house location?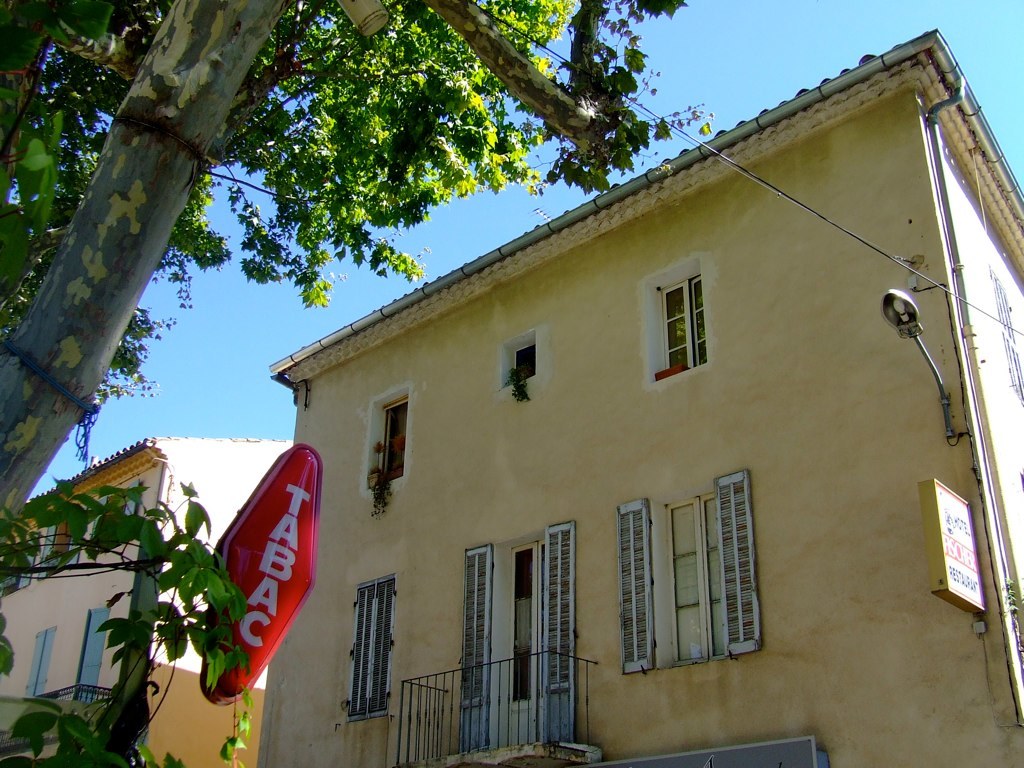
<bbox>254, 19, 1023, 767</bbox>
